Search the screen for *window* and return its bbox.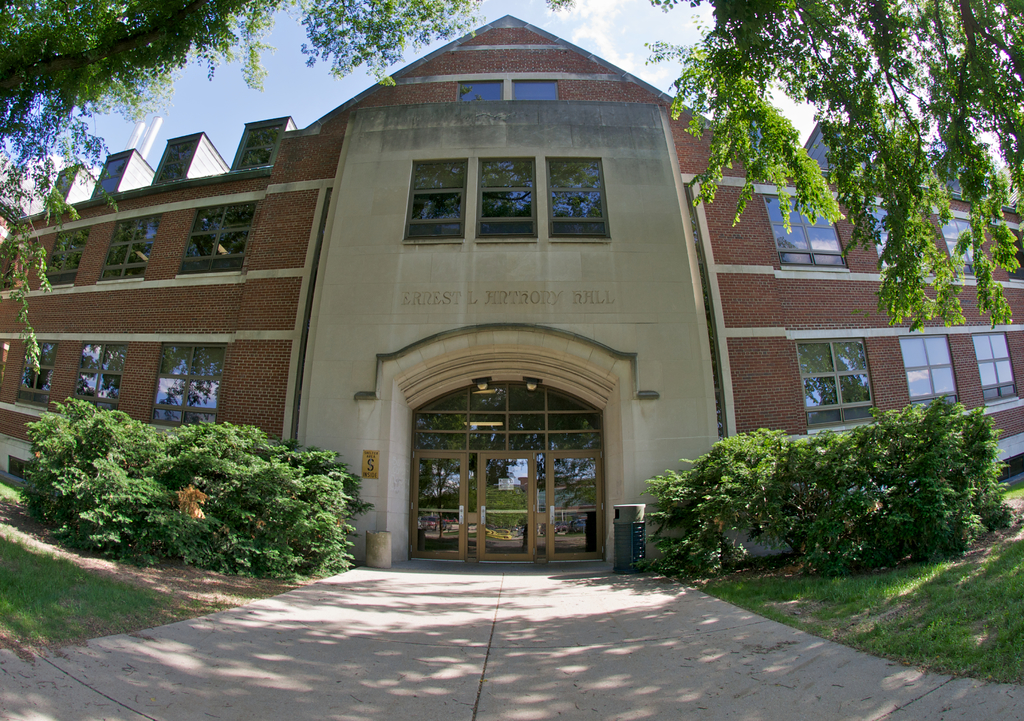
Found: [95, 211, 164, 283].
